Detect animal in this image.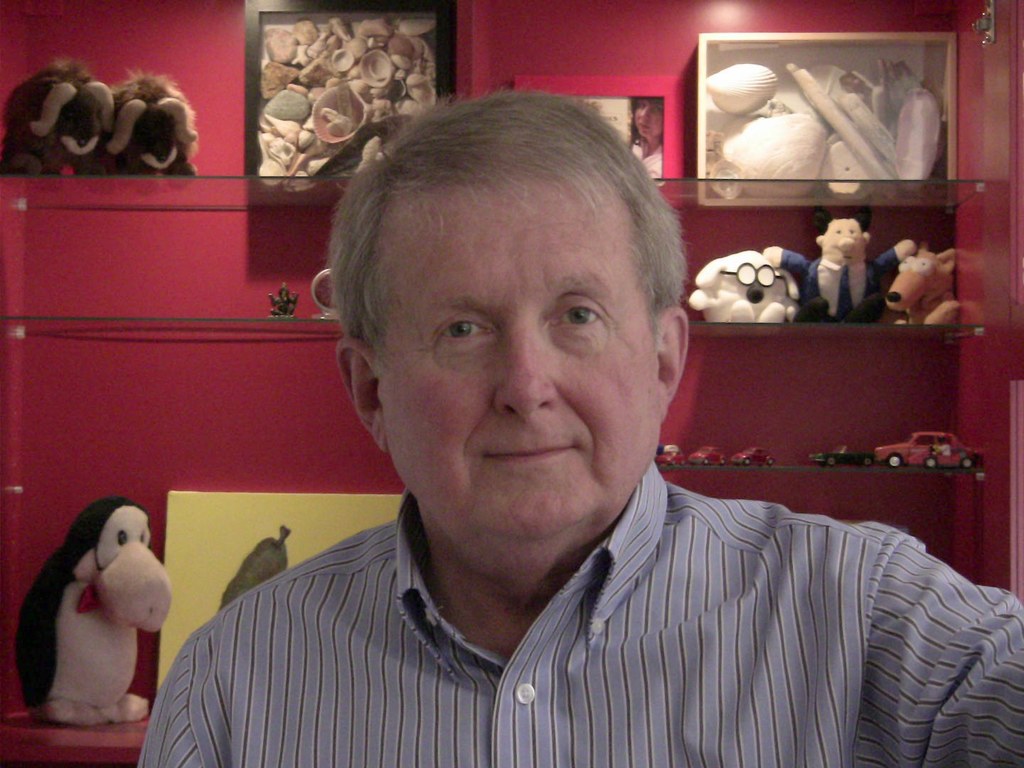
Detection: locate(0, 56, 109, 178).
